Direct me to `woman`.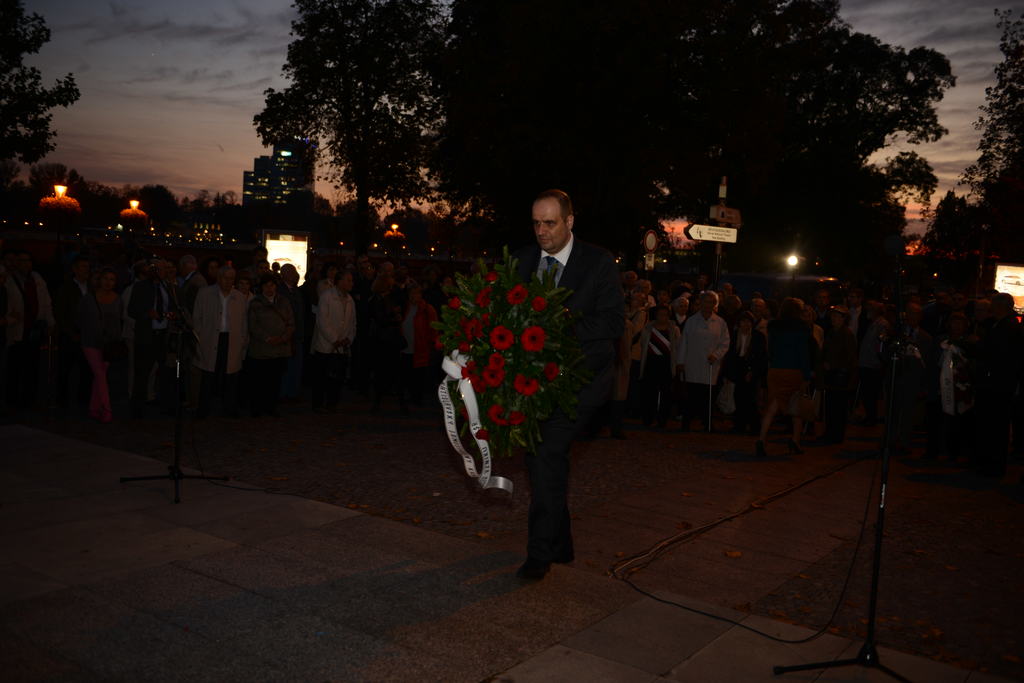
Direction: pyautogui.locateOnScreen(673, 291, 735, 427).
